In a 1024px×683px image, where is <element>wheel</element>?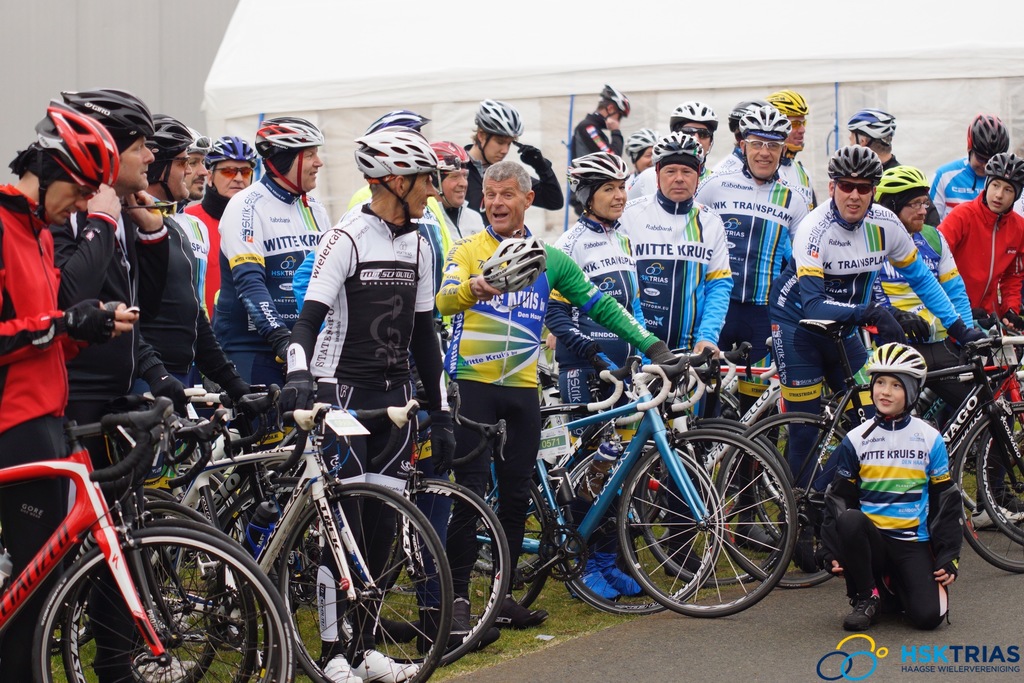
rect(287, 481, 454, 682).
